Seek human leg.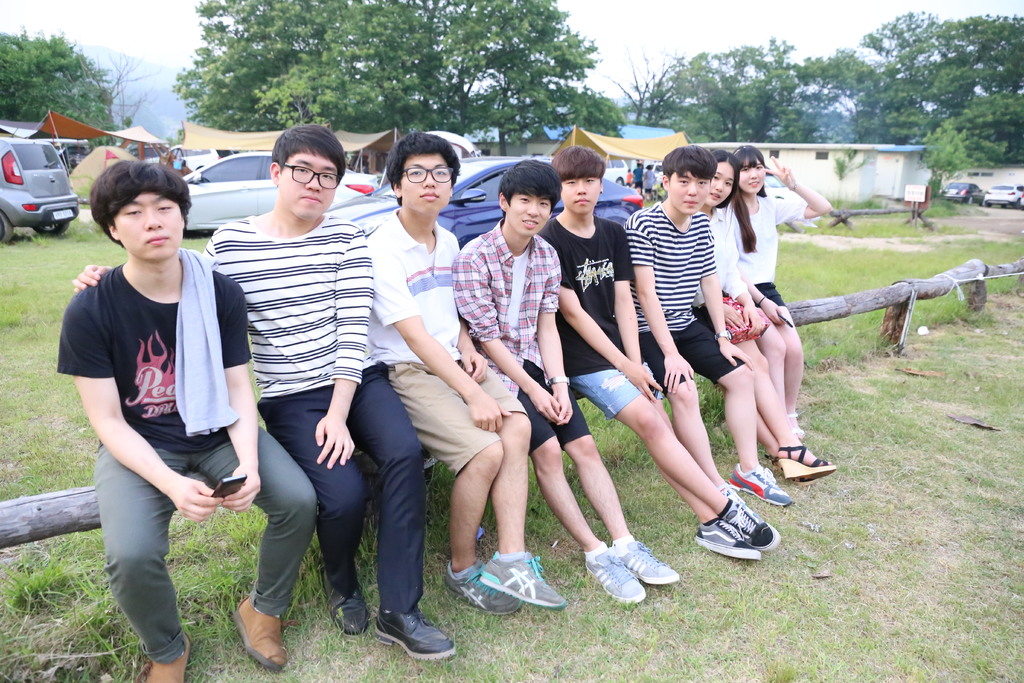
bbox=(257, 386, 366, 634).
